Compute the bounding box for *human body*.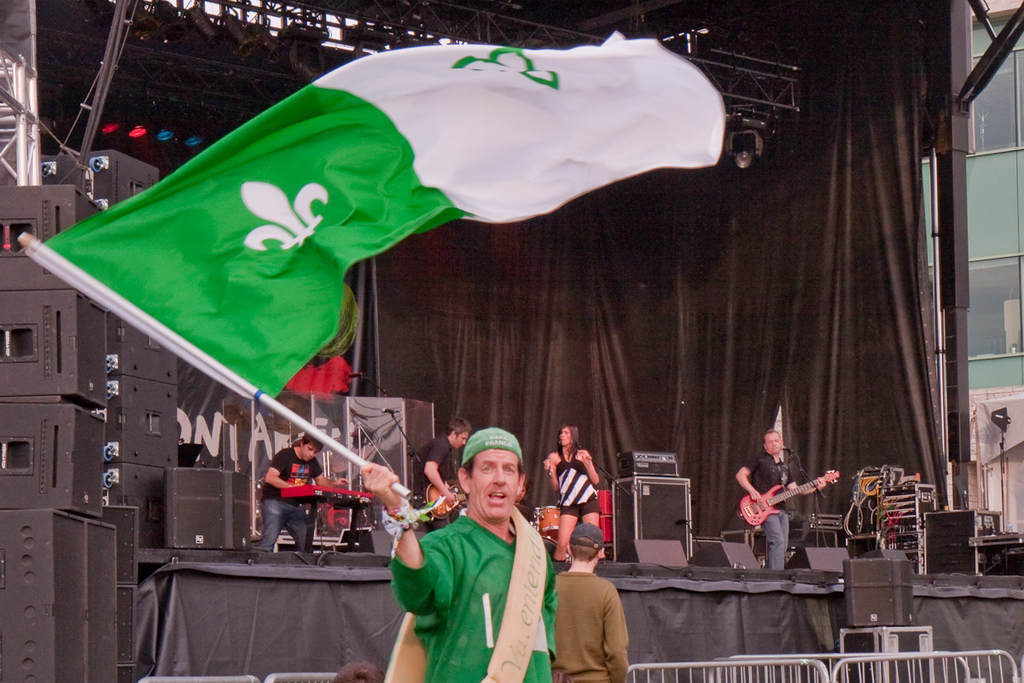
[255,443,345,550].
